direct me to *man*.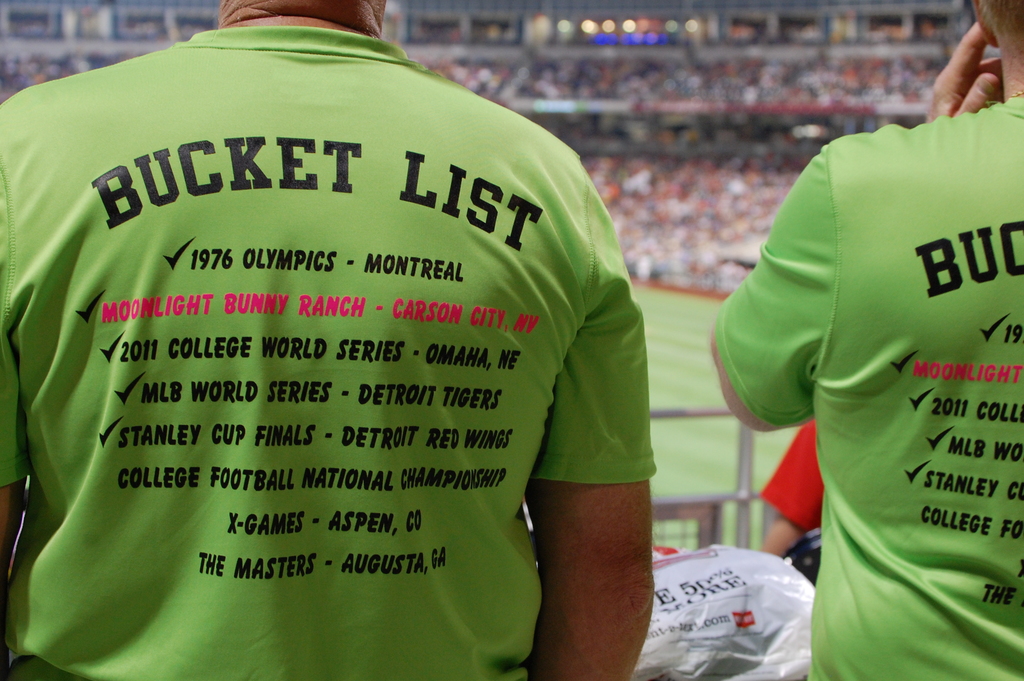
Direction: 0, 0, 659, 680.
